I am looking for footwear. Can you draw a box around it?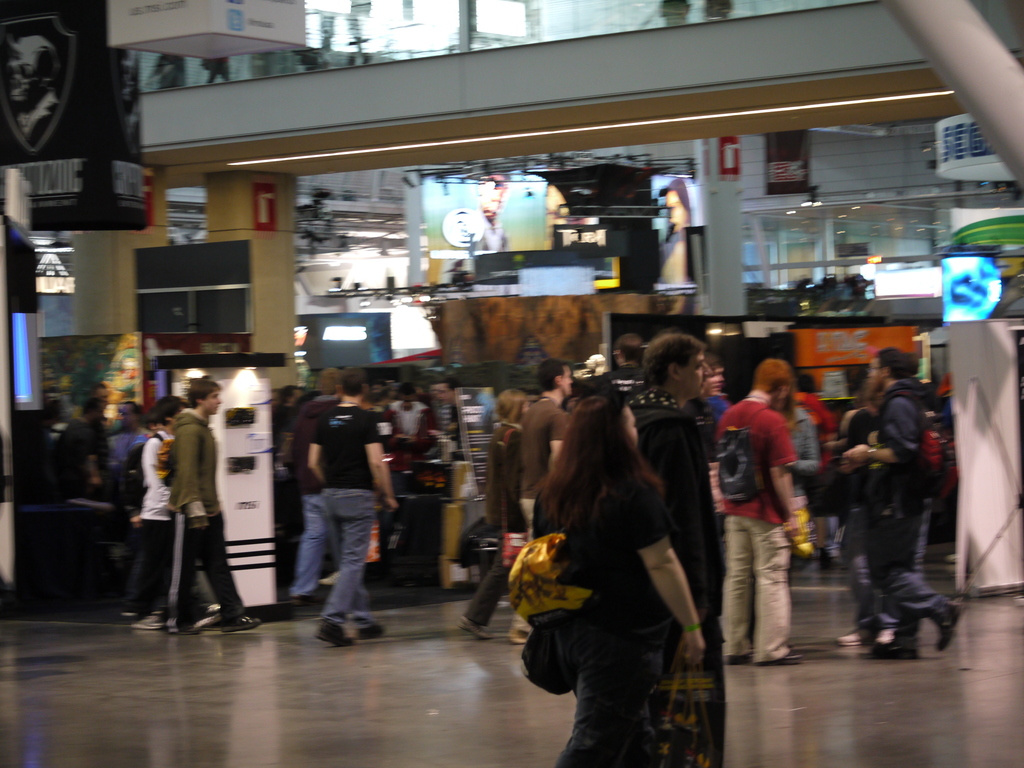
Sure, the bounding box is 938, 603, 967, 650.
